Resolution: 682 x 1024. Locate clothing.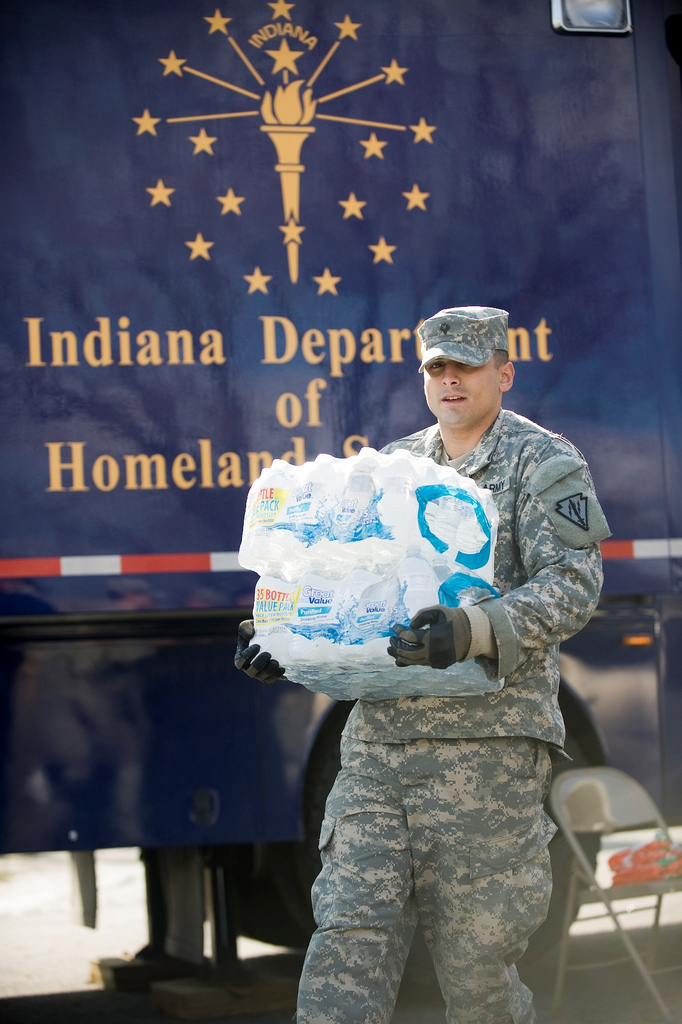
x1=295 y1=393 x2=615 y2=1023.
